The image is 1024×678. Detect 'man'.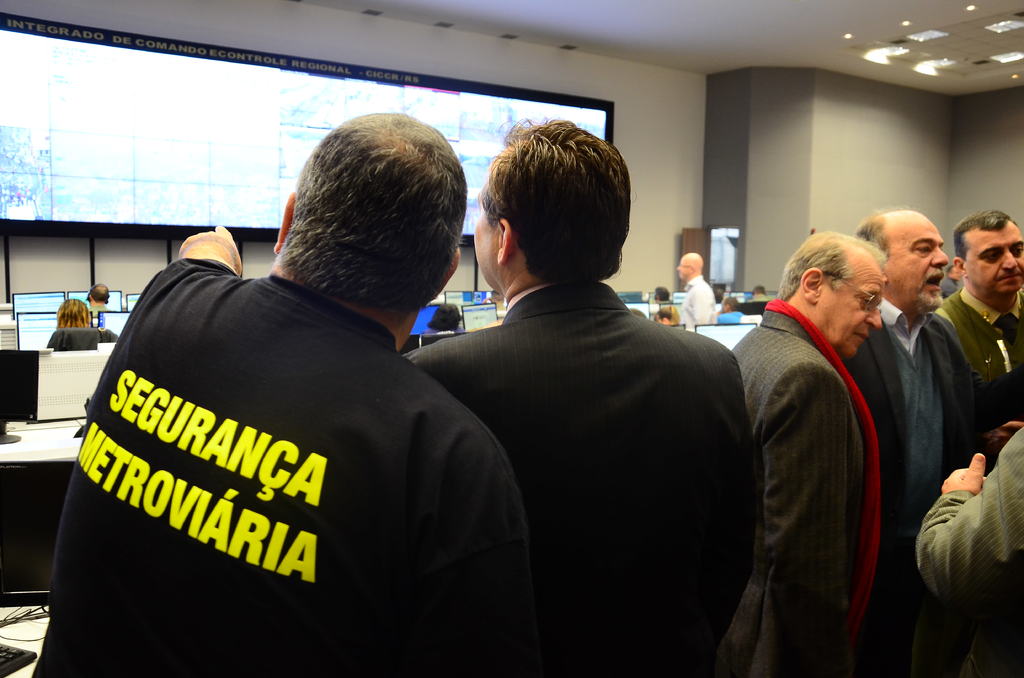
Detection: 675:252:718:335.
